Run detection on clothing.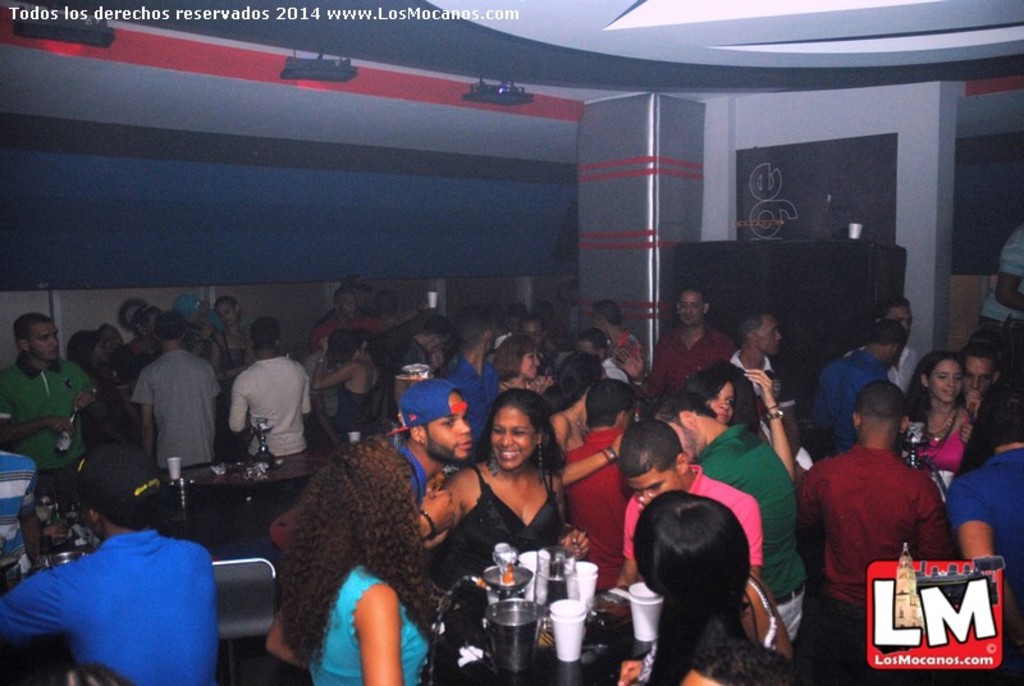
Result: select_region(137, 352, 229, 465).
